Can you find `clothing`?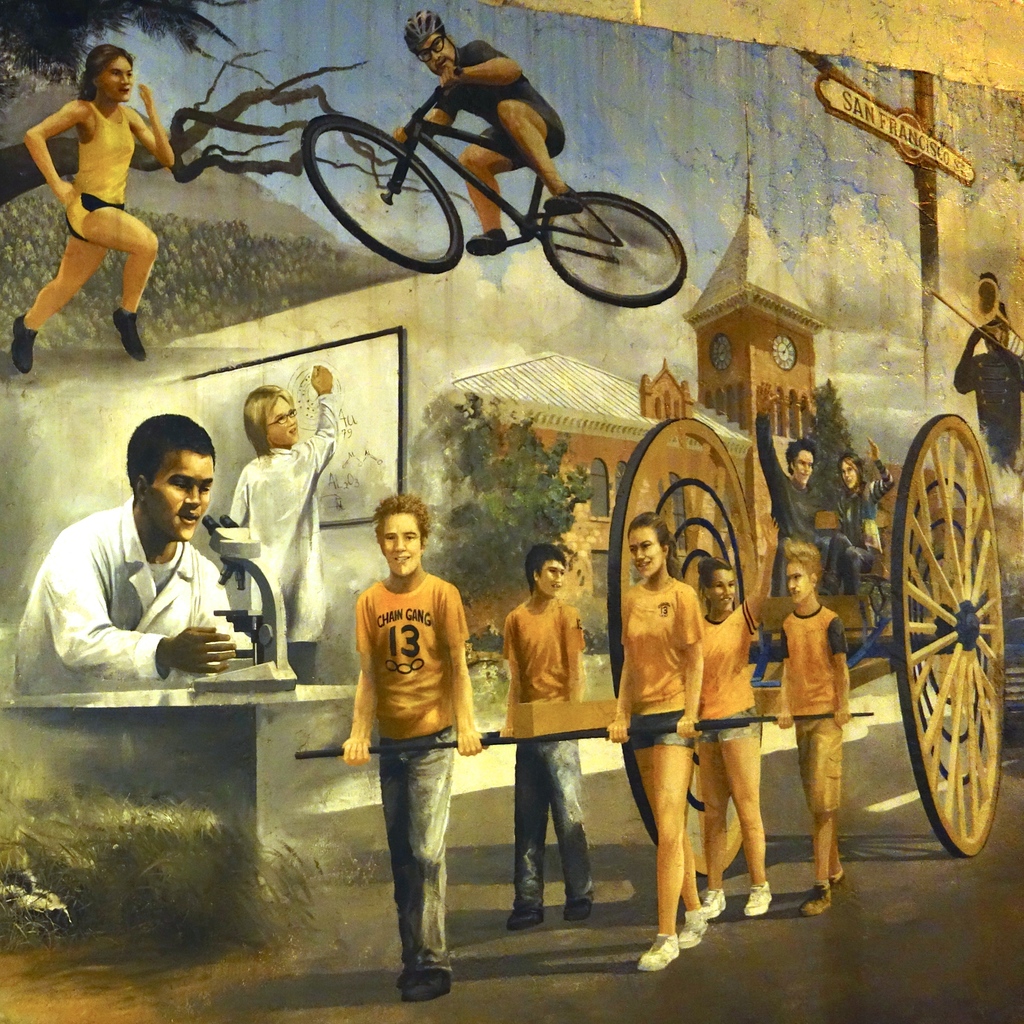
Yes, bounding box: rect(695, 599, 762, 749).
